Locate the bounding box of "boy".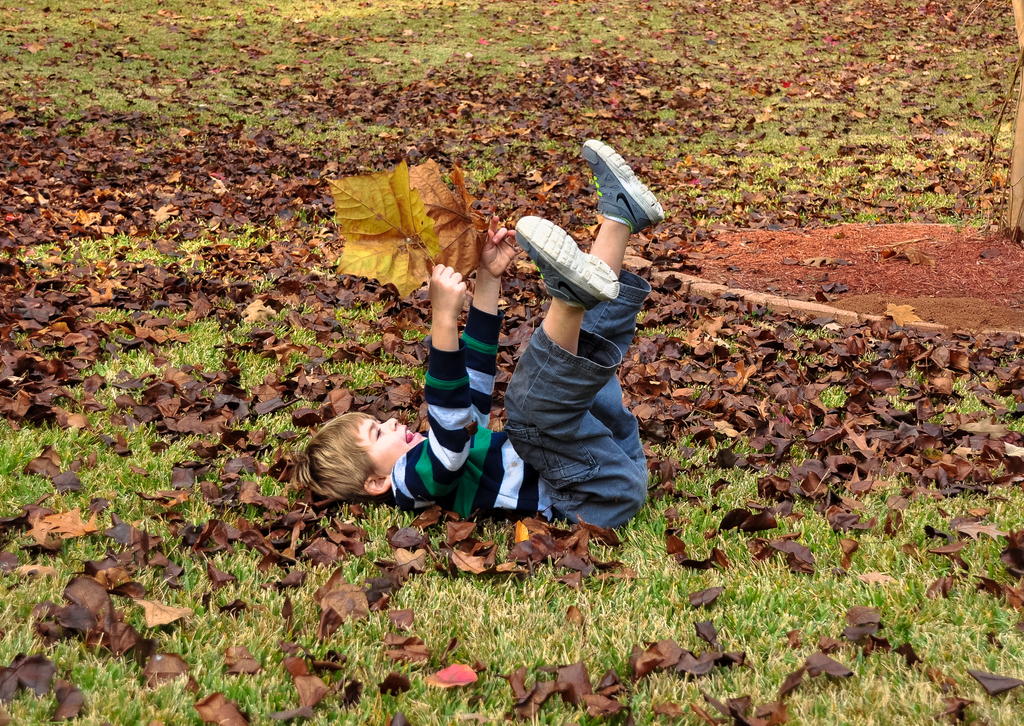
Bounding box: bbox=(287, 131, 669, 540).
